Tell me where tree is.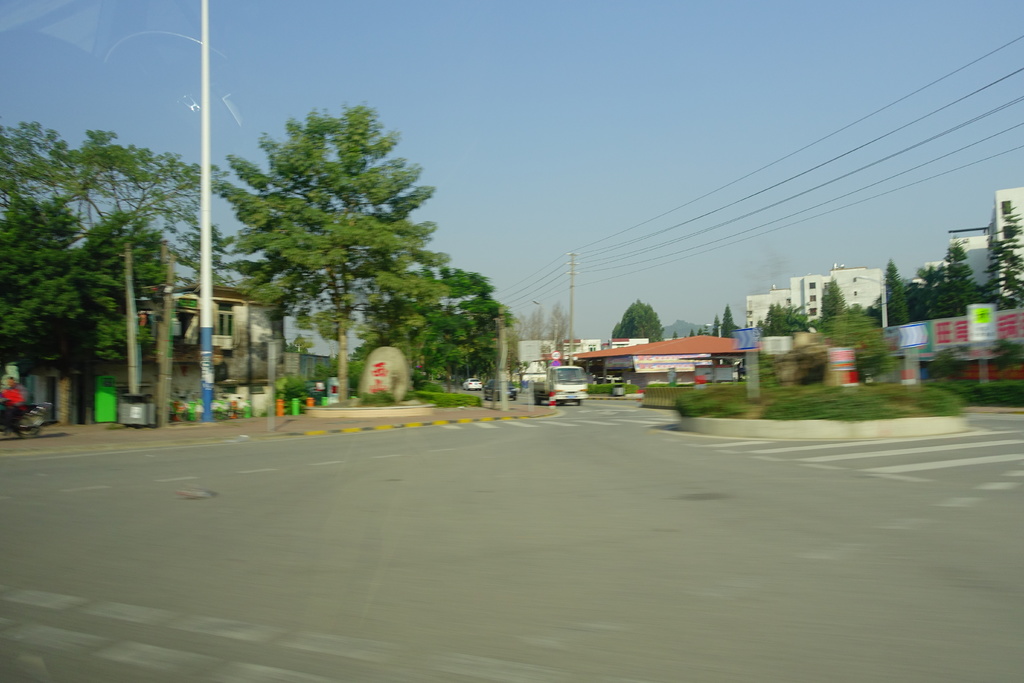
tree is at pyautogui.locateOnScreen(695, 324, 710, 336).
